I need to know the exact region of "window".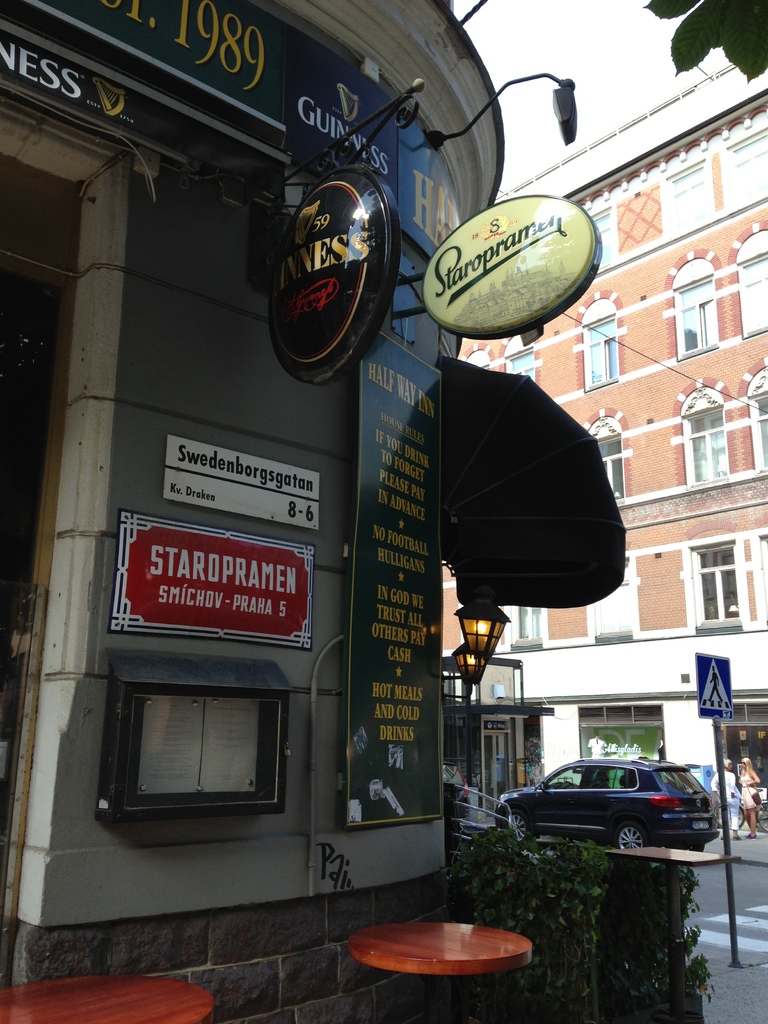
Region: x1=586 y1=322 x2=620 y2=374.
